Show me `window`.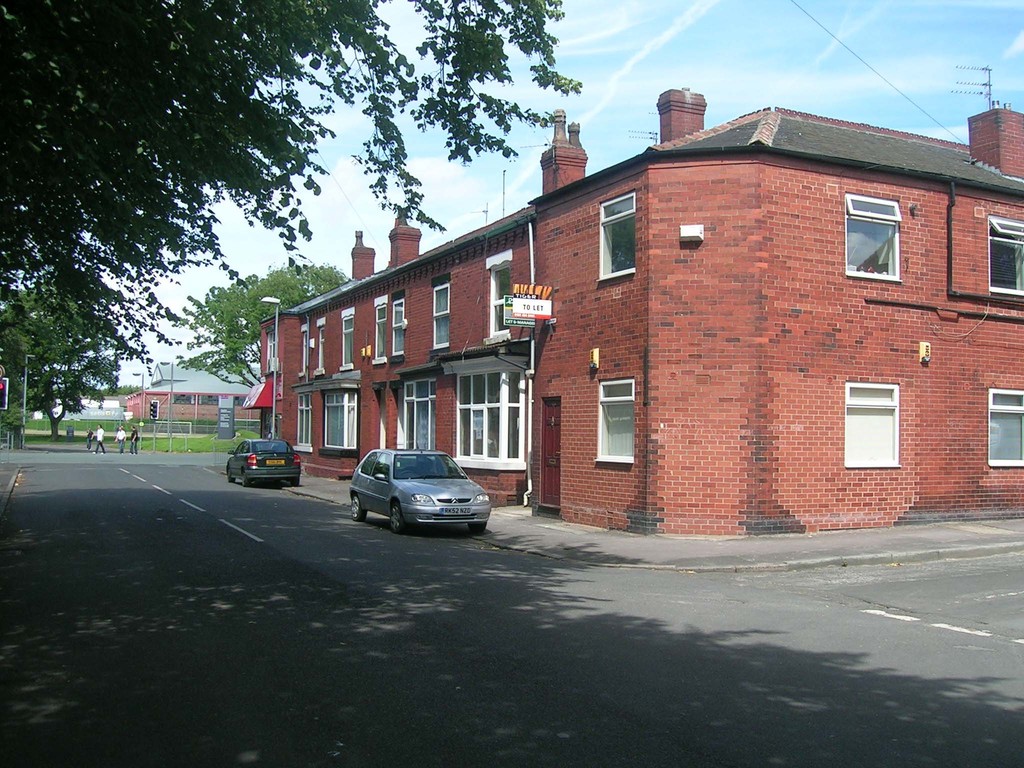
`window` is here: (323,397,362,455).
